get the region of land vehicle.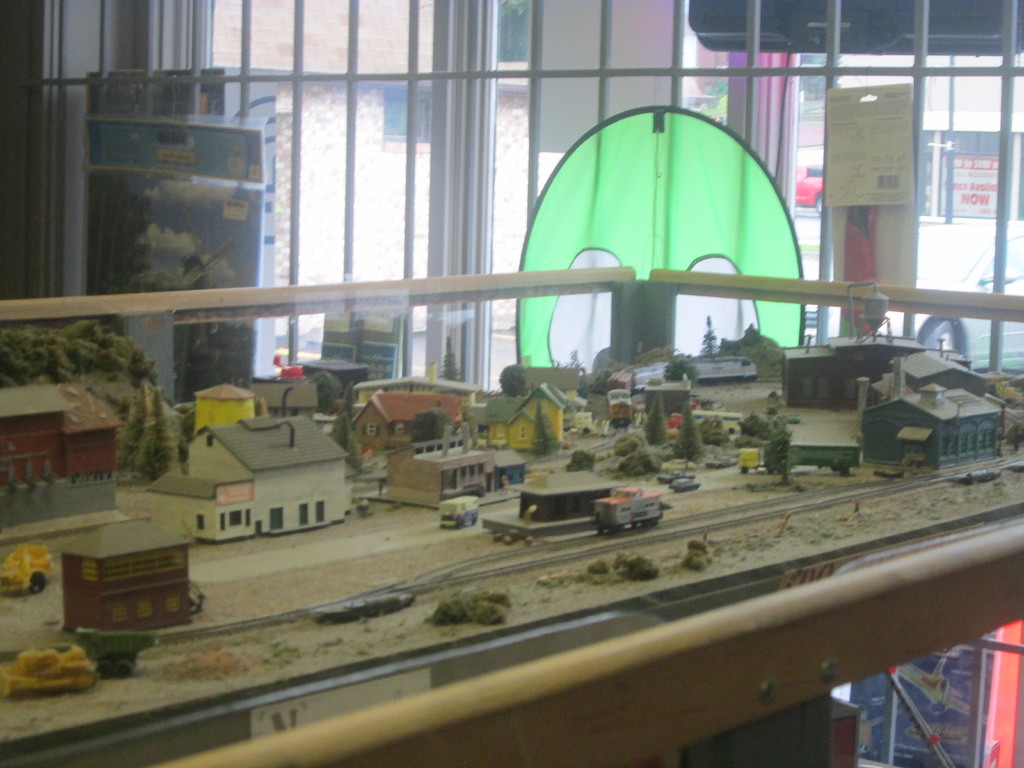
left=444, top=493, right=481, bottom=529.
